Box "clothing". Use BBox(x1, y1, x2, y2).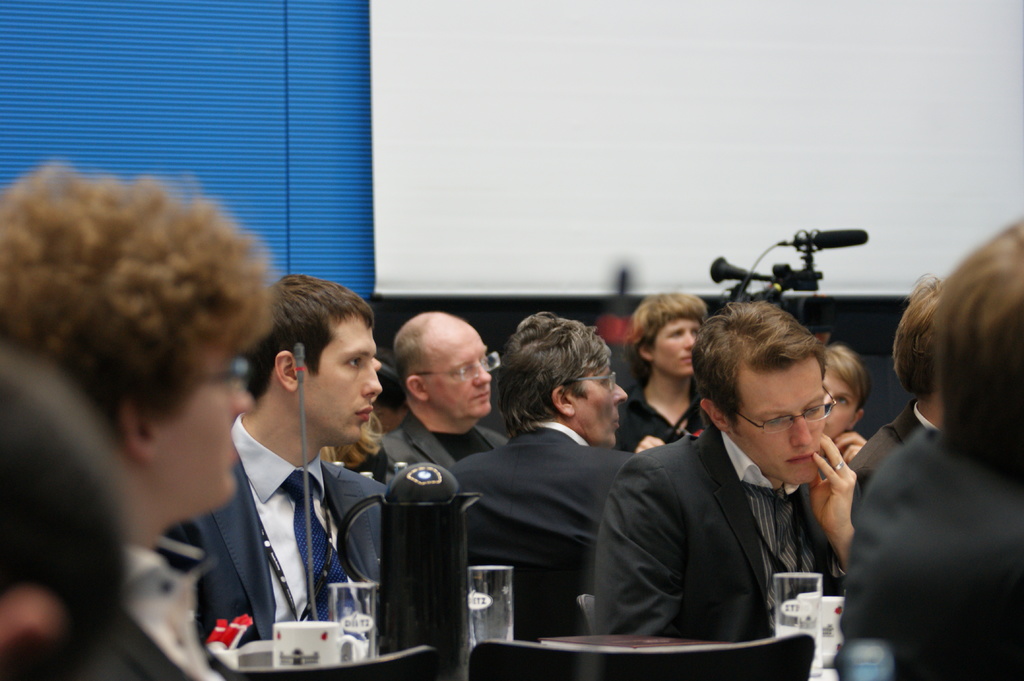
BBox(367, 409, 533, 513).
